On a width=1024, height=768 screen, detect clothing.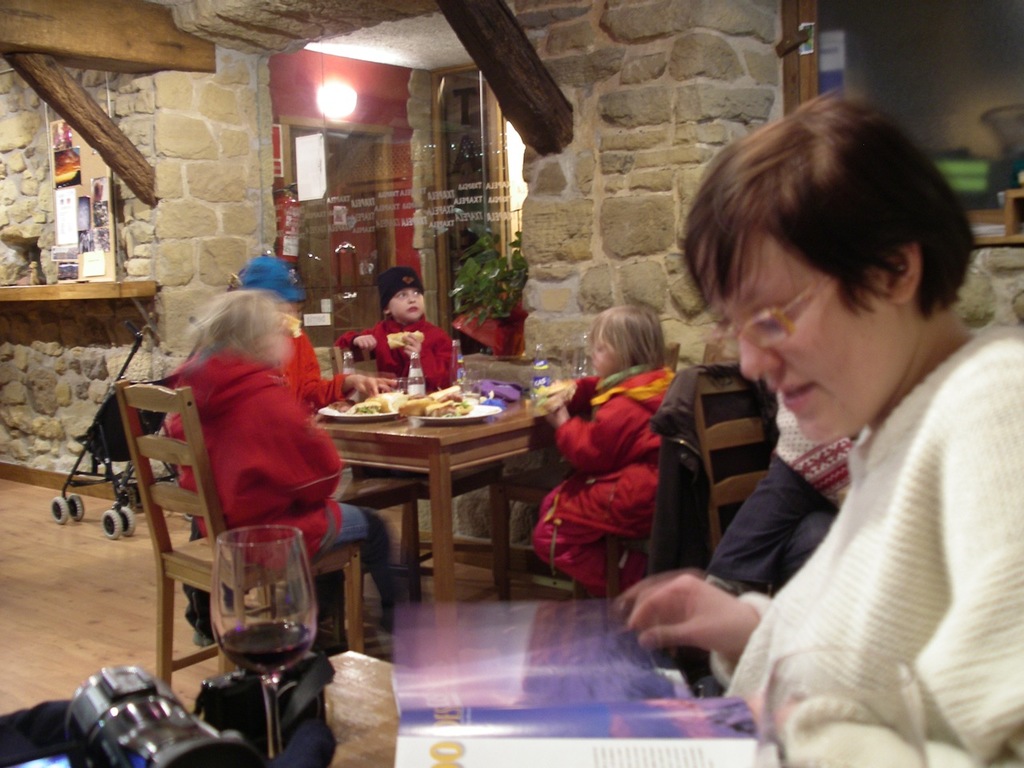
{"left": 163, "top": 342, "right": 339, "bottom": 570}.
